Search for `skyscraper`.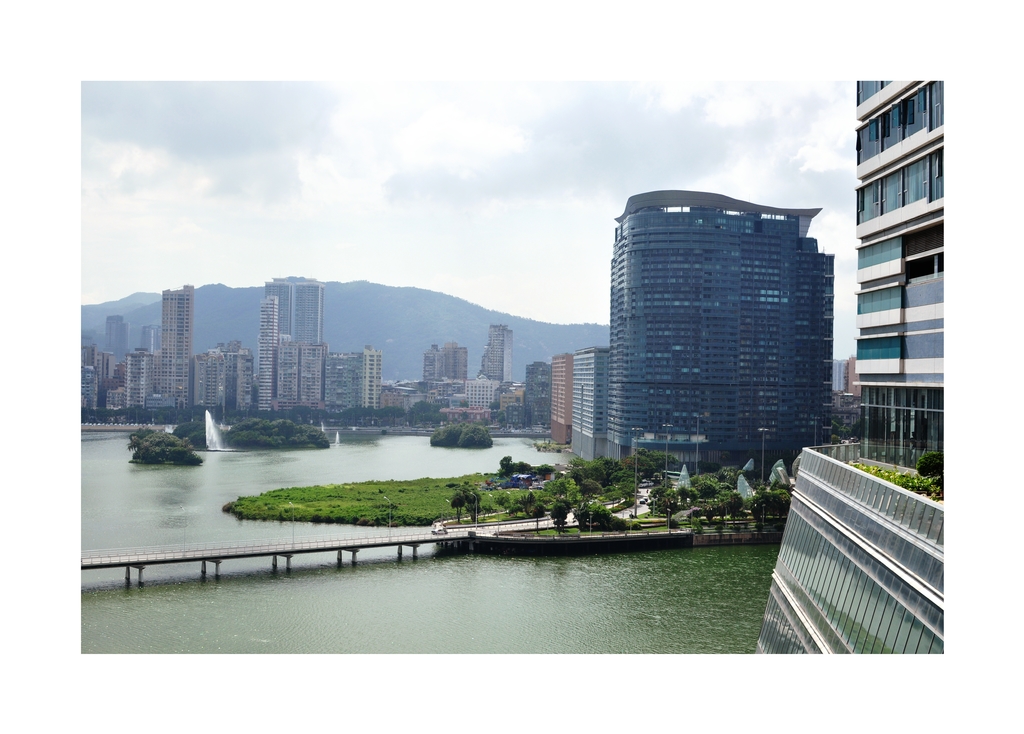
Found at 574 340 614 442.
